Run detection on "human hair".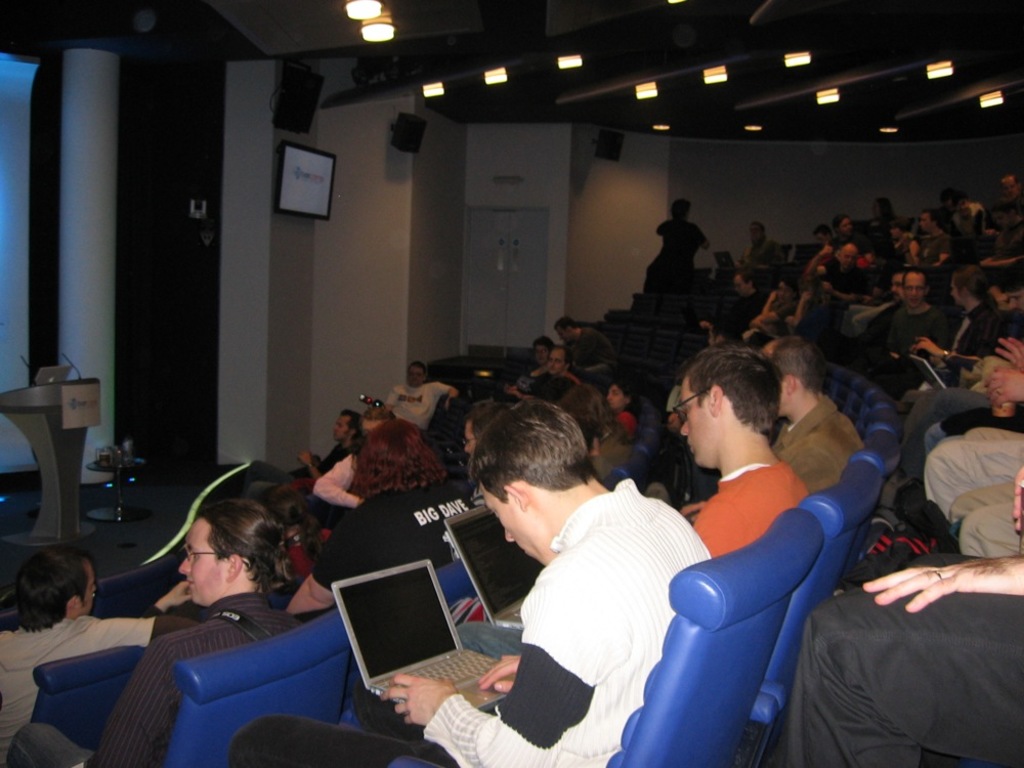
Result: box(830, 213, 848, 230).
